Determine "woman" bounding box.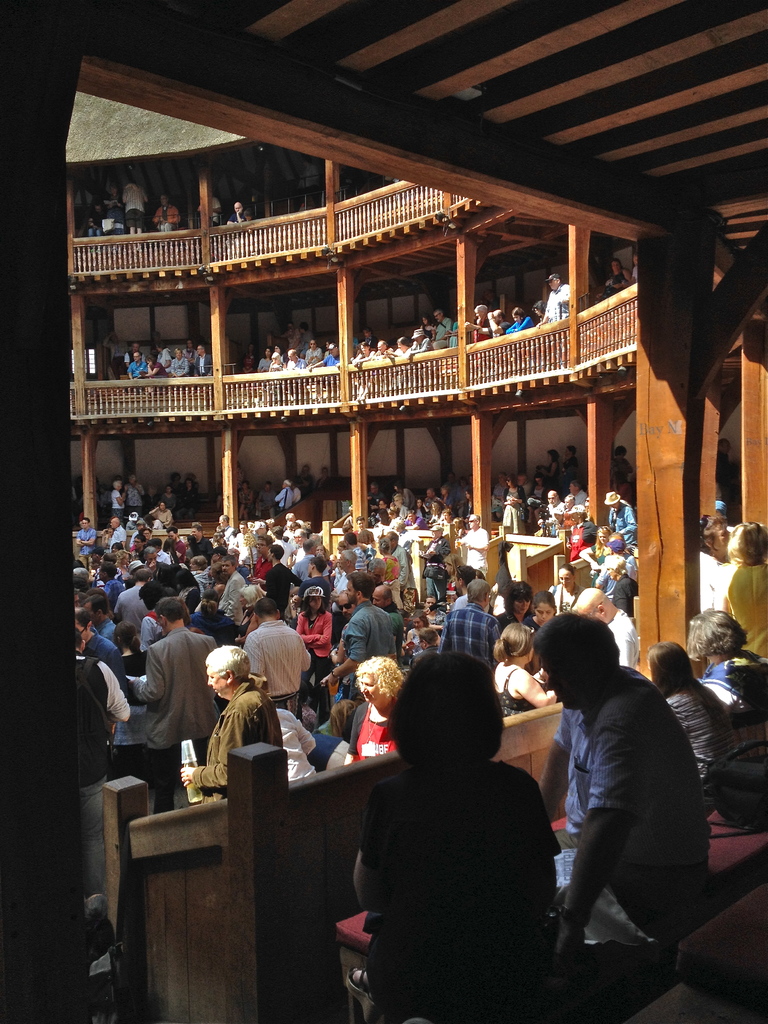
Determined: bbox(484, 620, 555, 721).
